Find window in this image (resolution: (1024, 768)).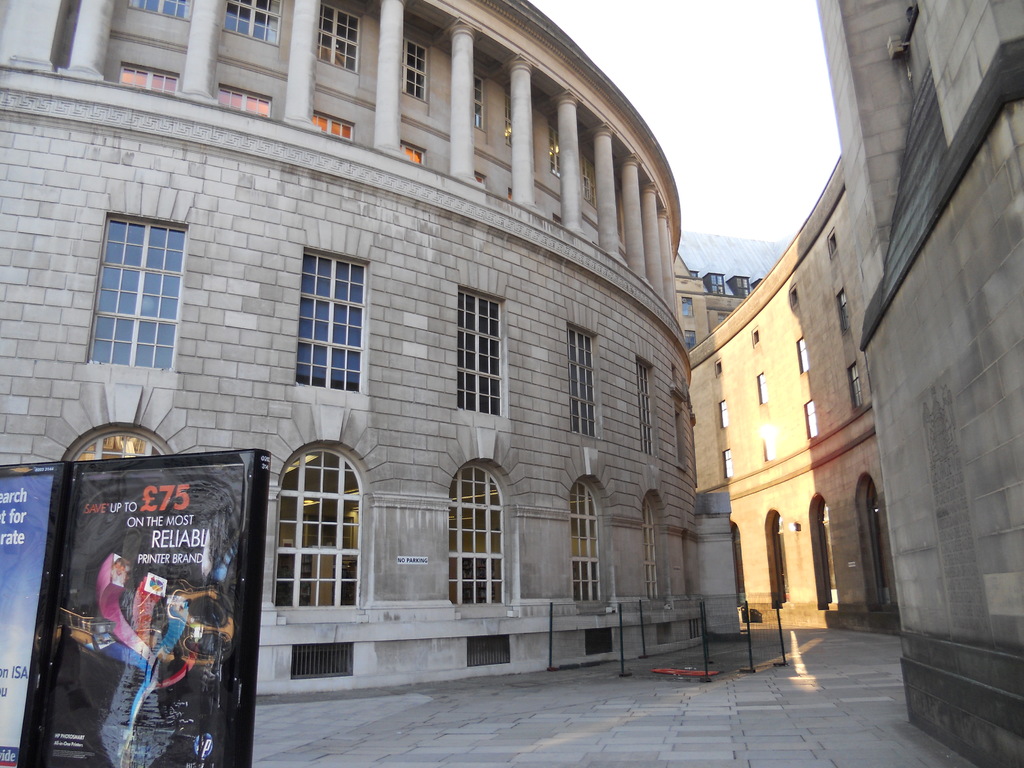
(x1=476, y1=172, x2=485, y2=186).
